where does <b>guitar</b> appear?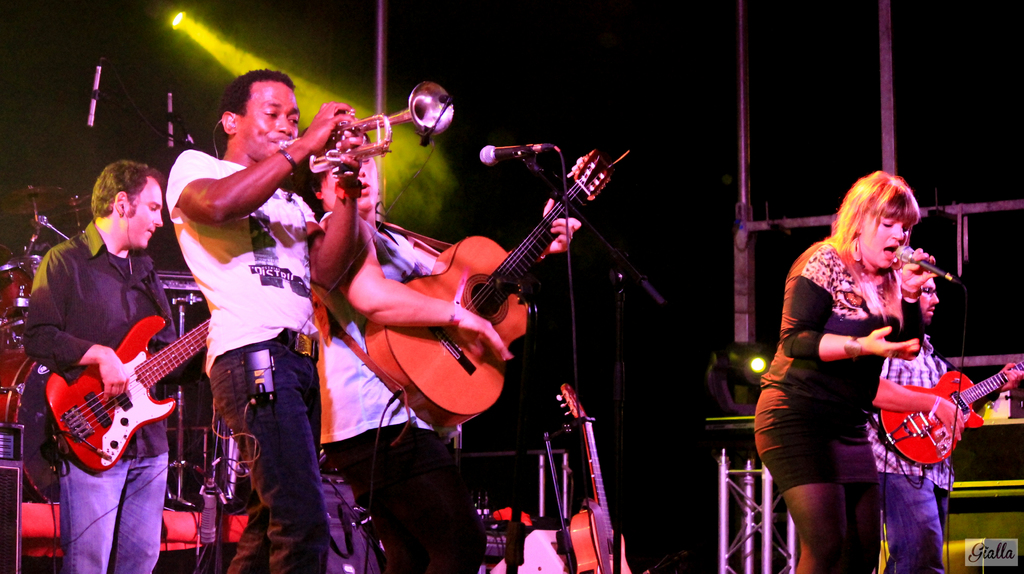
Appears at detection(876, 347, 1023, 460).
